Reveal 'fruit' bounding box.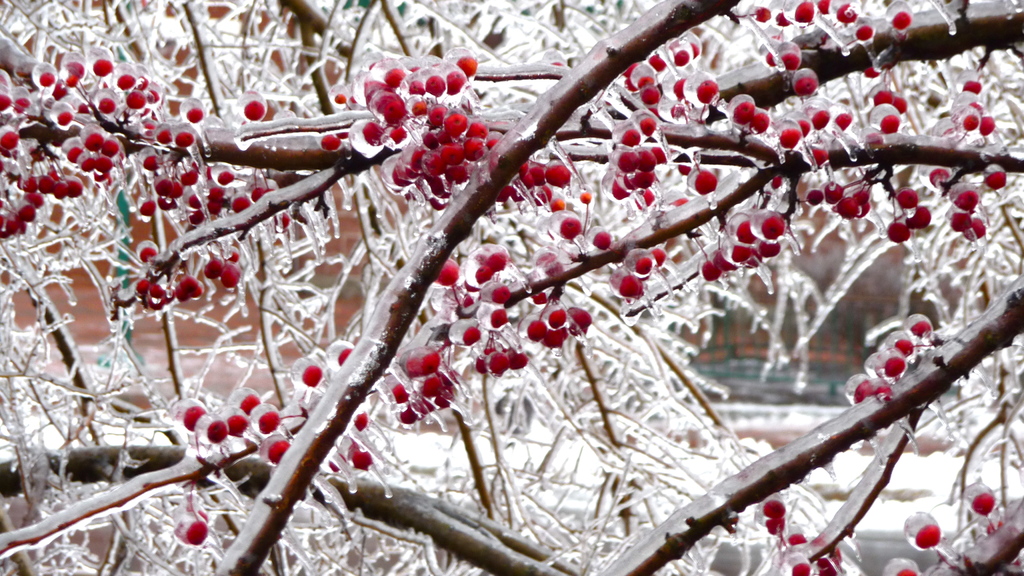
Revealed: (left=97, top=97, right=116, bottom=119).
